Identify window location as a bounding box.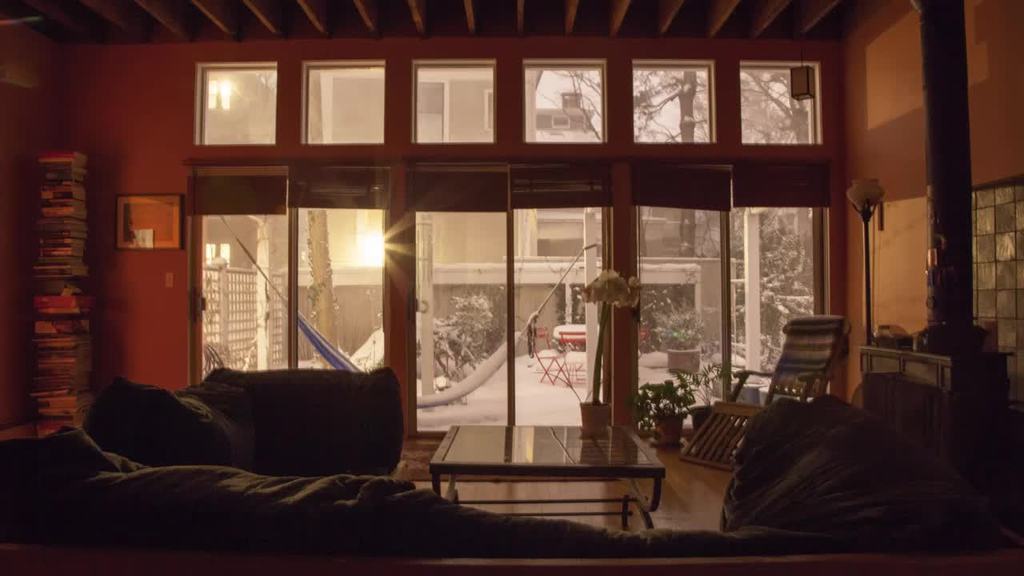
BBox(303, 62, 385, 146).
